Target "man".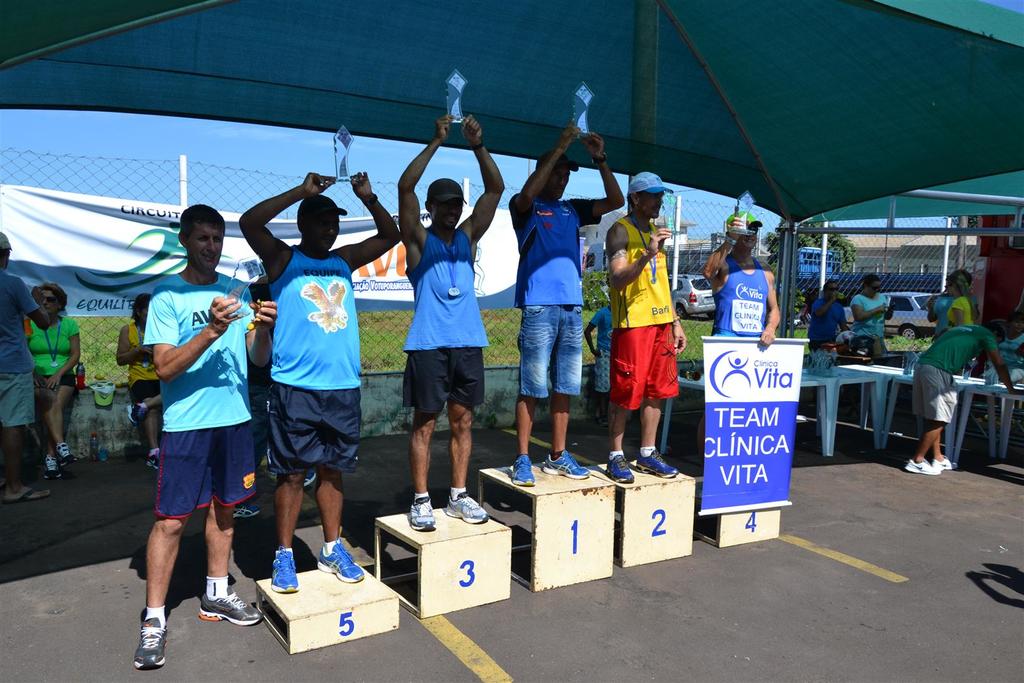
Target region: (605, 169, 688, 488).
